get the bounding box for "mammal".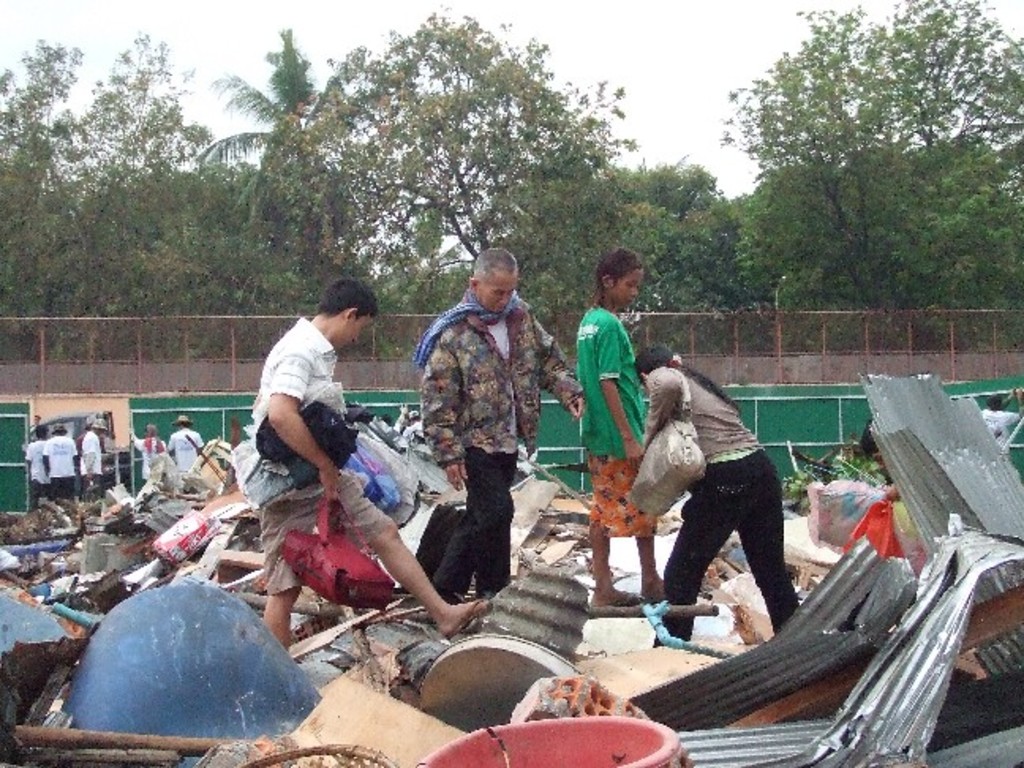
left=51, top=424, right=82, bottom=506.
